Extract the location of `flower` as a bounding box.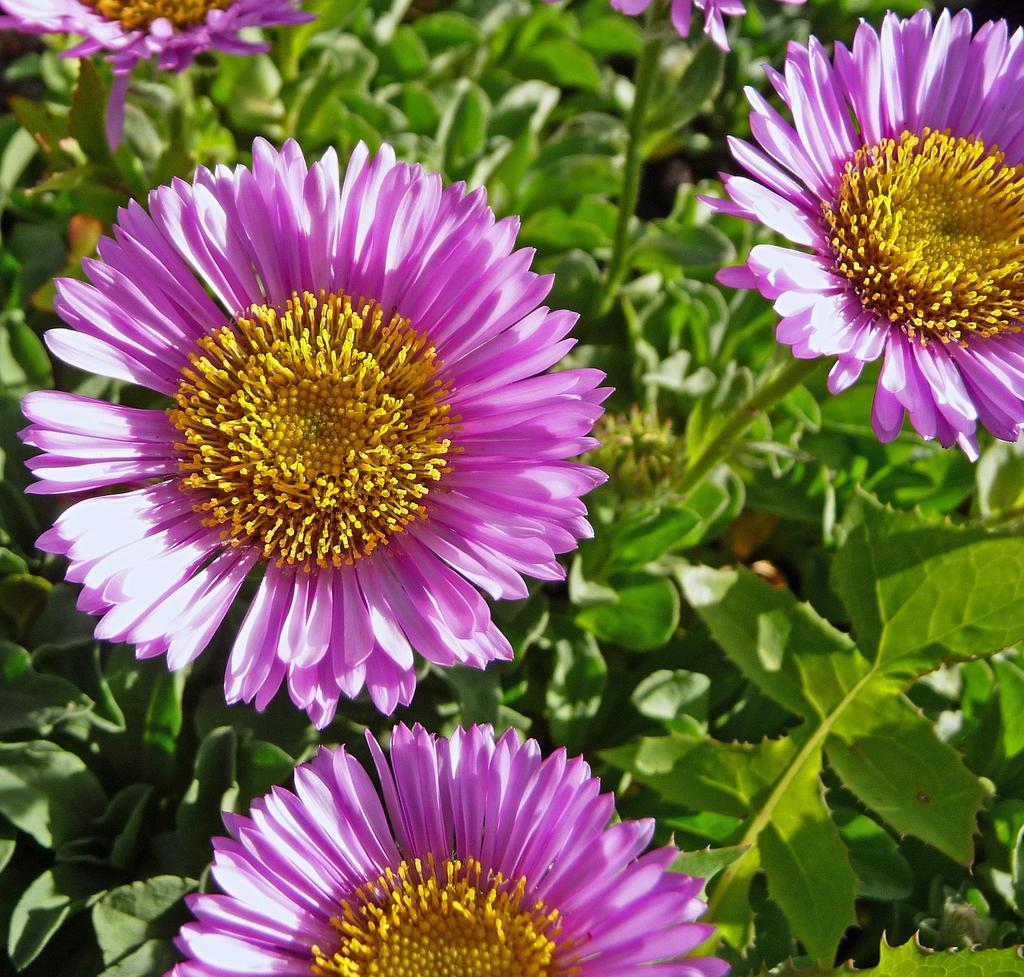
Rect(167, 722, 730, 976).
